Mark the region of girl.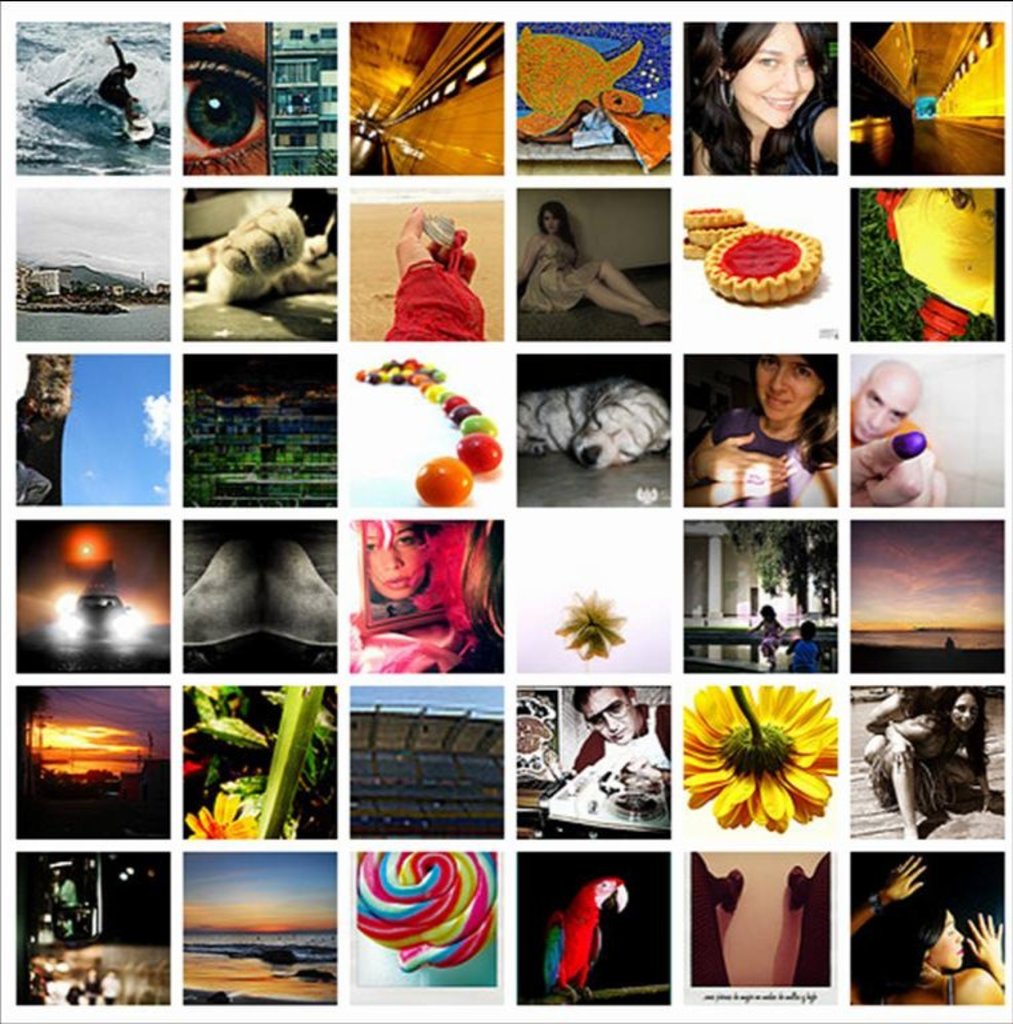
Region: [left=685, top=357, right=838, bottom=505].
